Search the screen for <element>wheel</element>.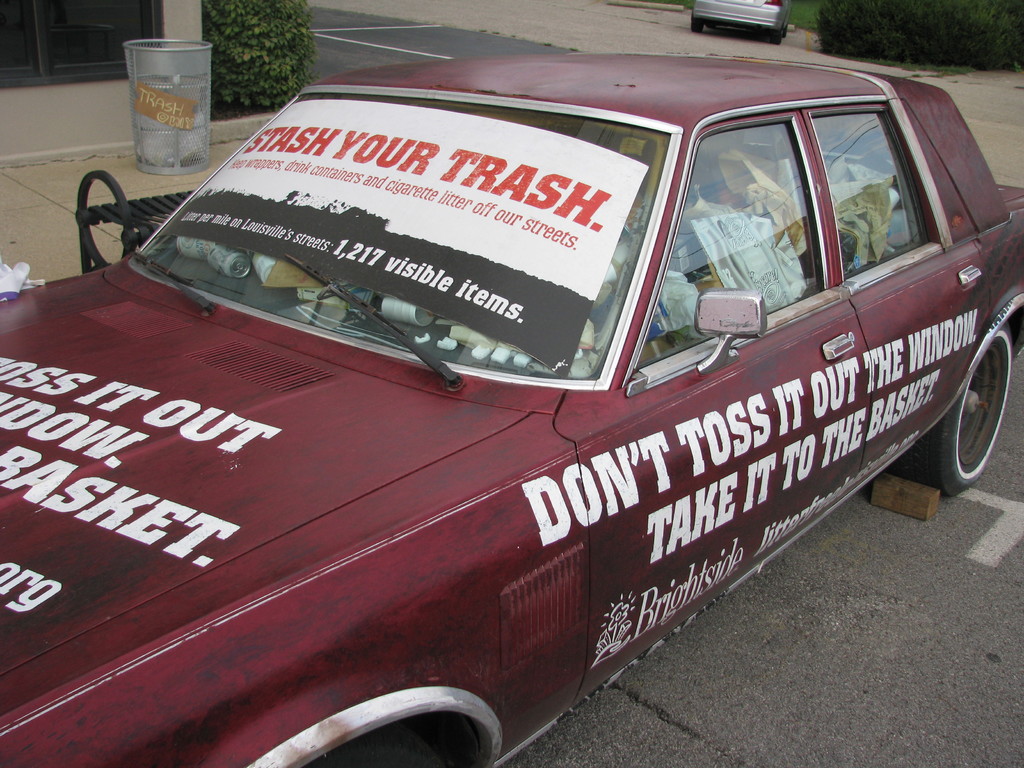
Found at region(692, 21, 702, 31).
